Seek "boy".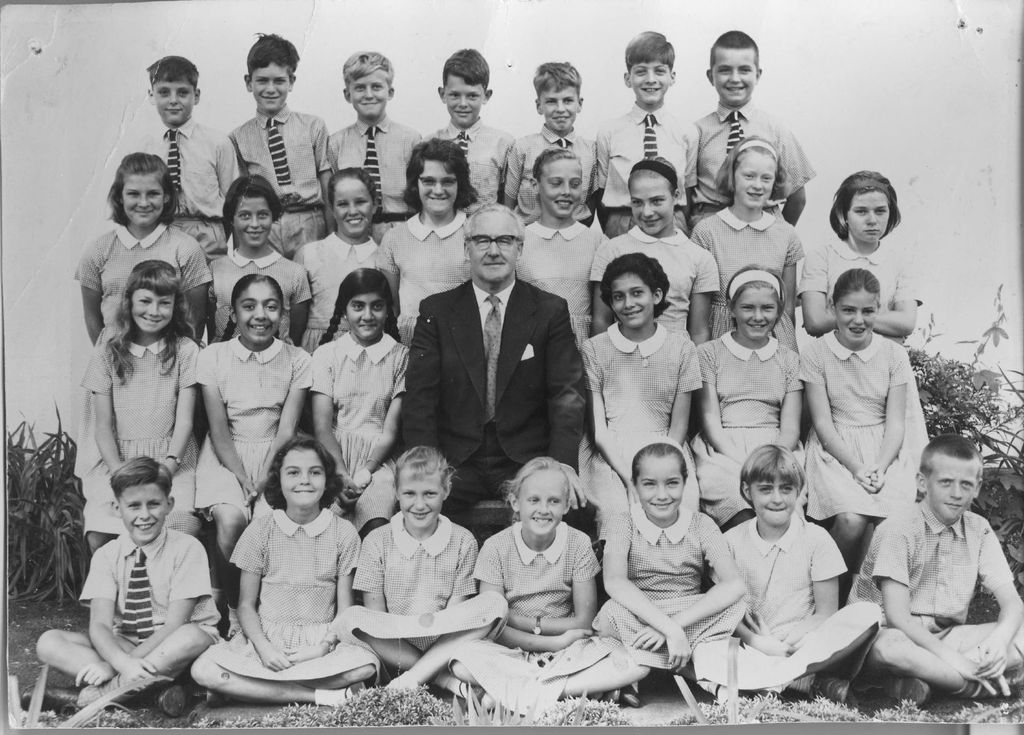
(left=324, top=51, right=424, bottom=246).
